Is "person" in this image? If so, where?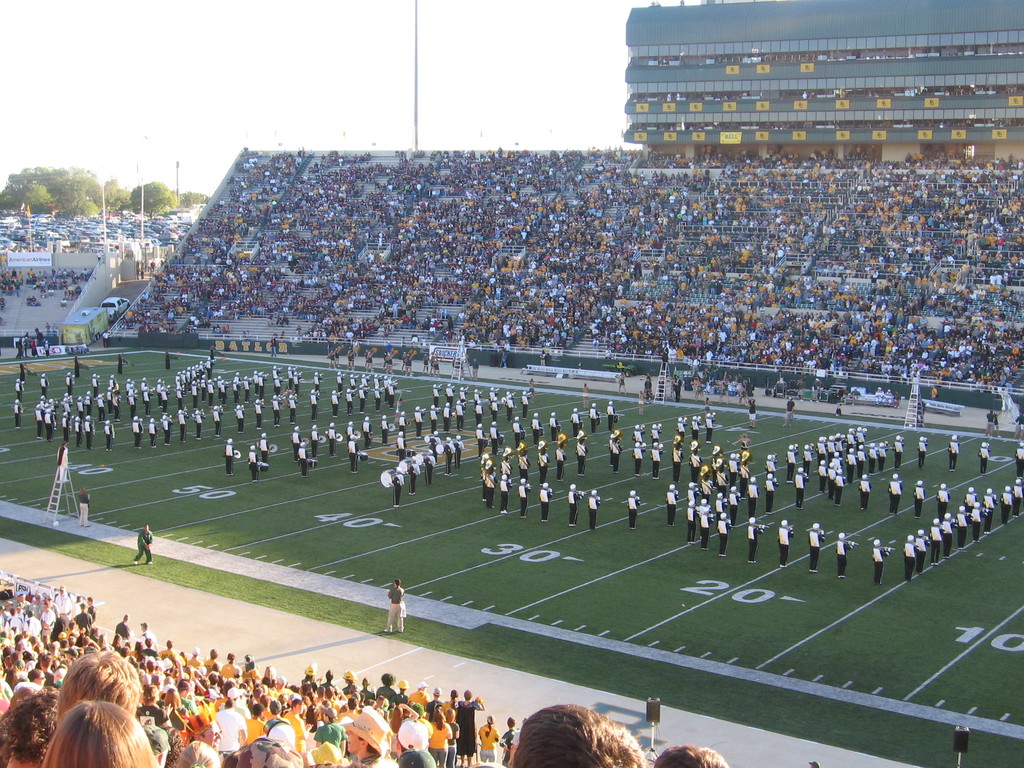
Yes, at detection(387, 581, 403, 637).
